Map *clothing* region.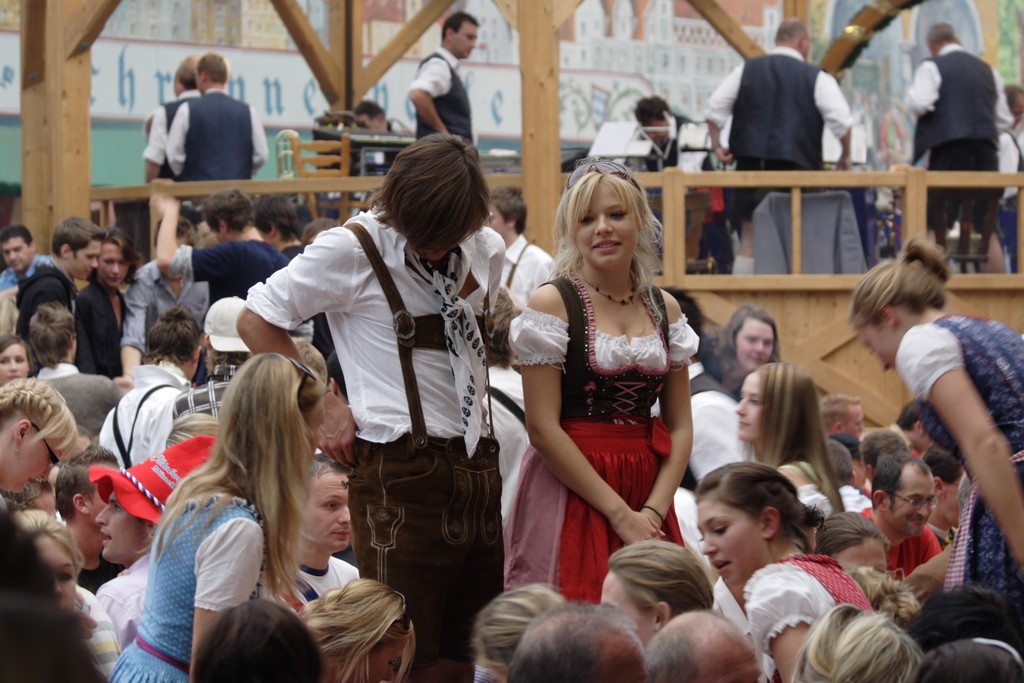
Mapped to box=[253, 199, 500, 682].
